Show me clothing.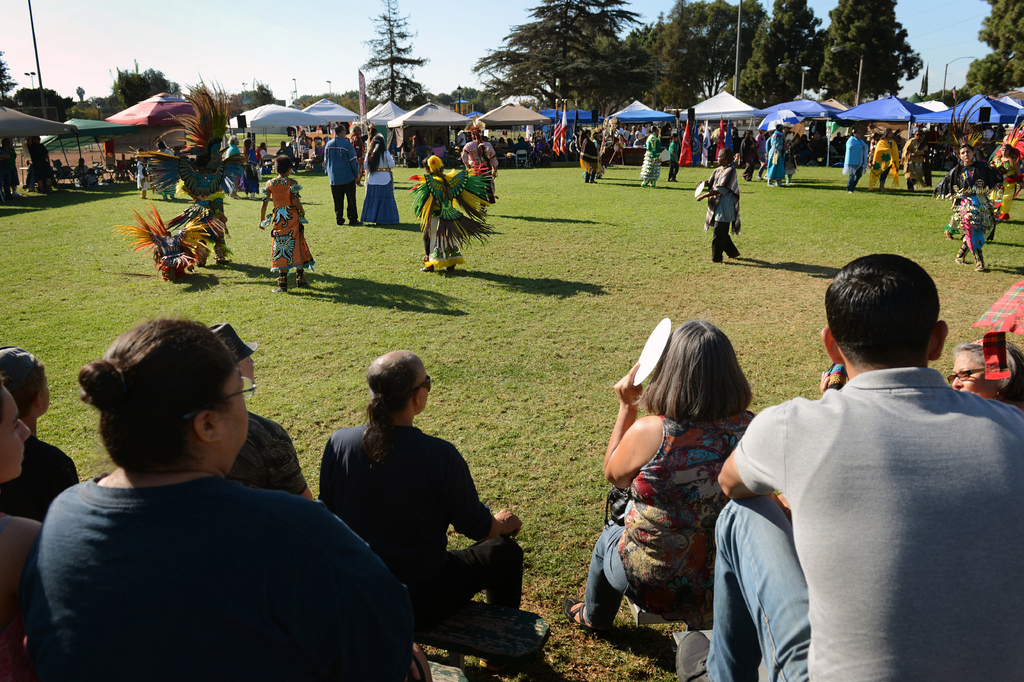
clothing is here: 456 135 496 202.
